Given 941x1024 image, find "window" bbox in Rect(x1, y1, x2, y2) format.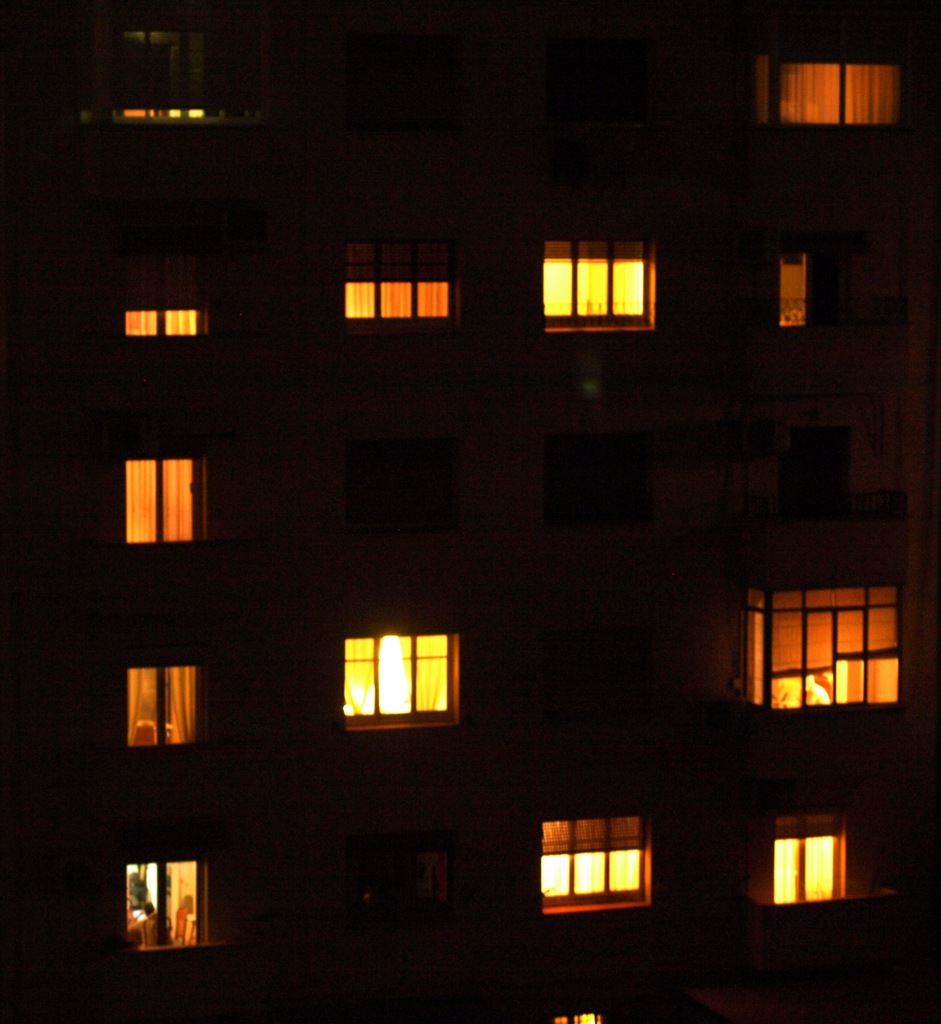
Rect(341, 251, 453, 323).
